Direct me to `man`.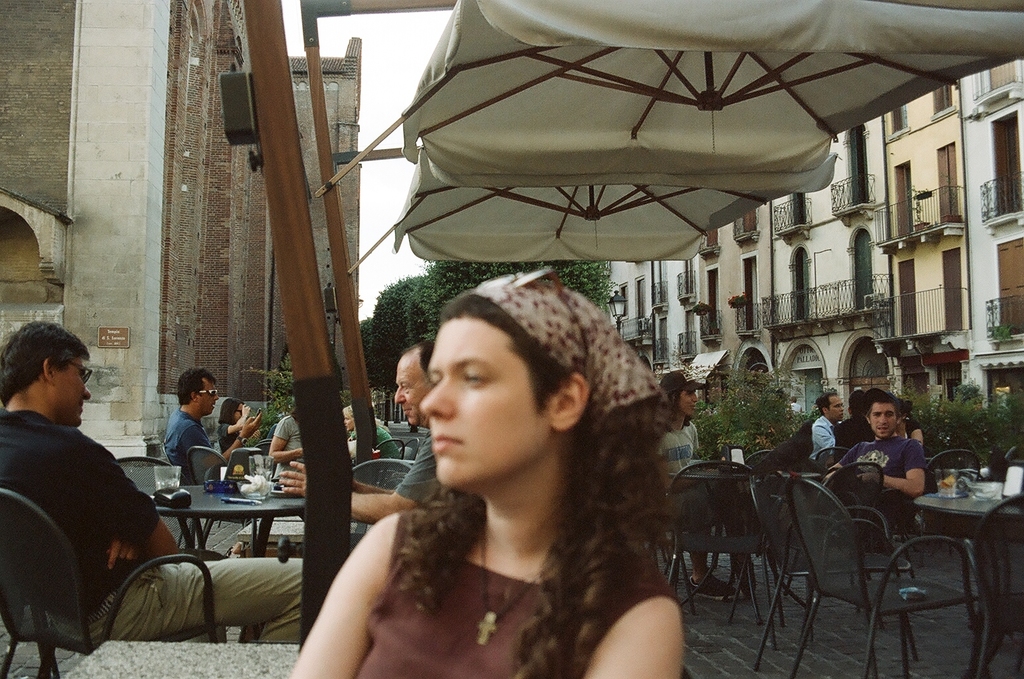
Direction: 0, 306, 306, 646.
